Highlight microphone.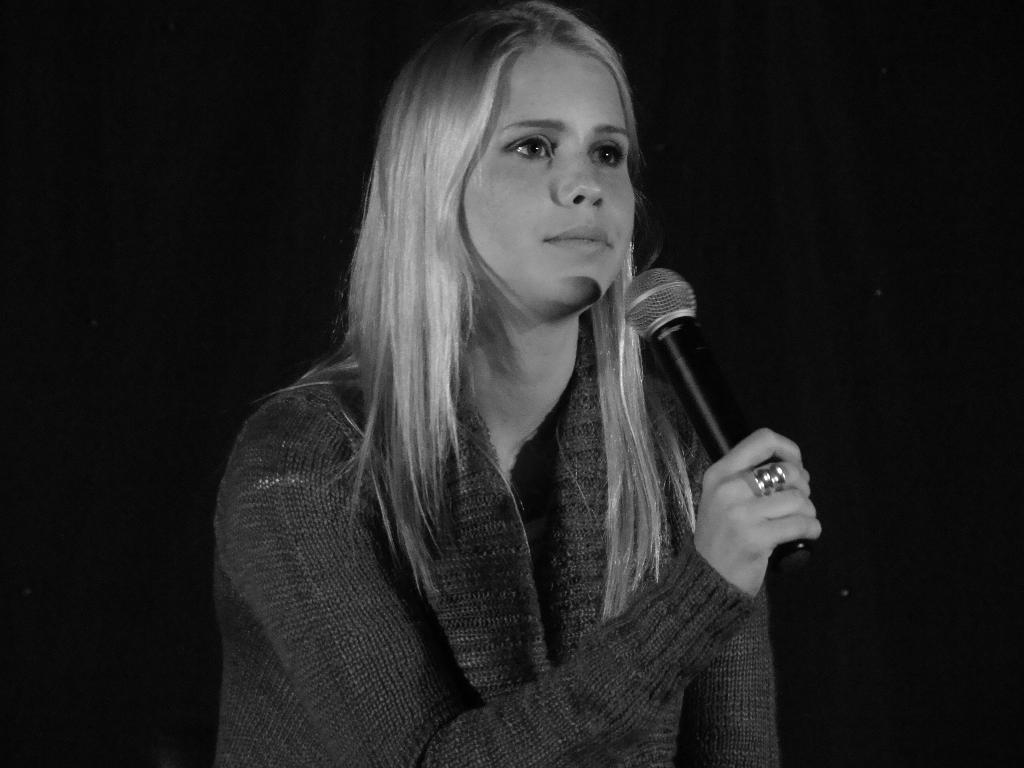
Highlighted region: <bbox>619, 264, 787, 577</bbox>.
